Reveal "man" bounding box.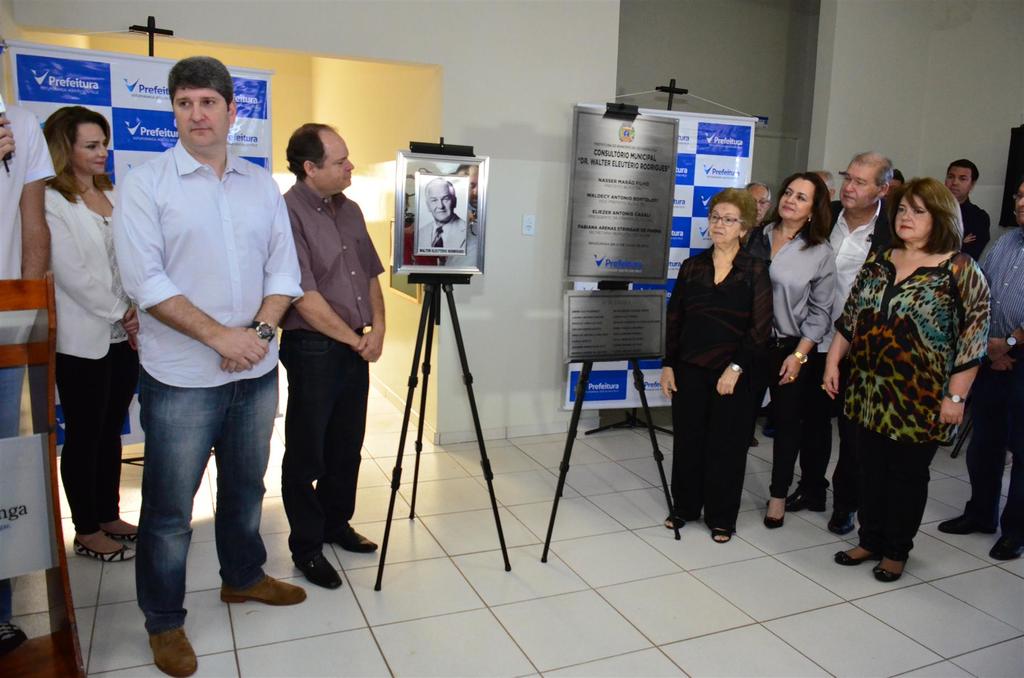
Revealed: [419, 179, 470, 255].
